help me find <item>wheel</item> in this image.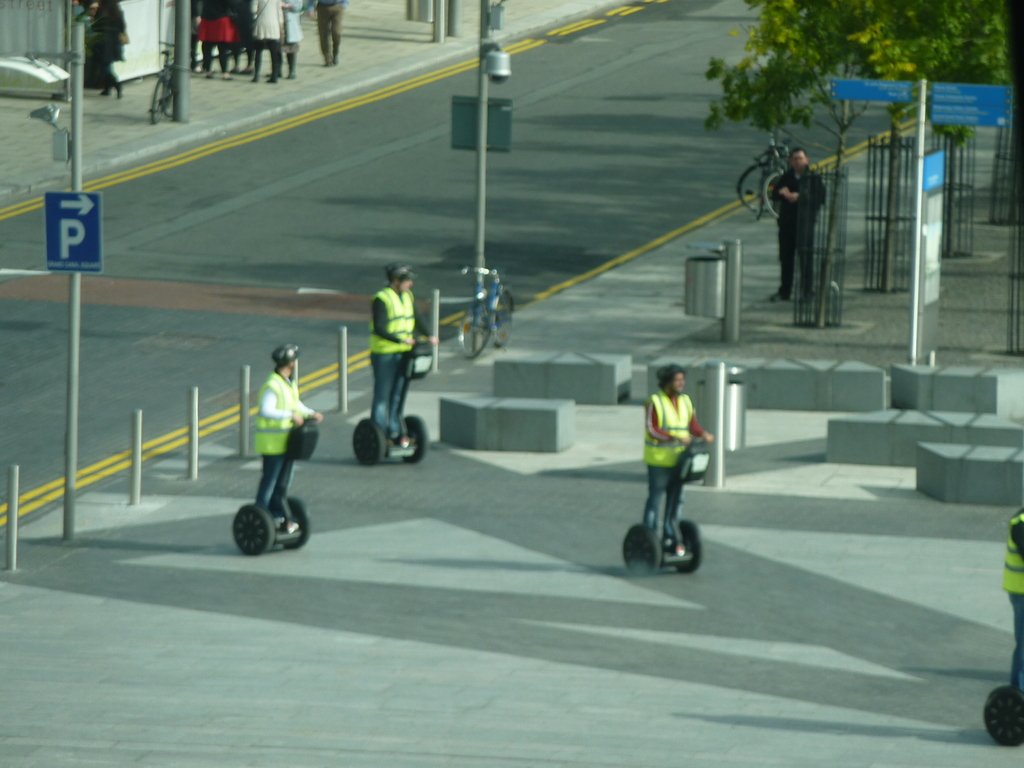
Found it: <box>982,686,1023,743</box>.
